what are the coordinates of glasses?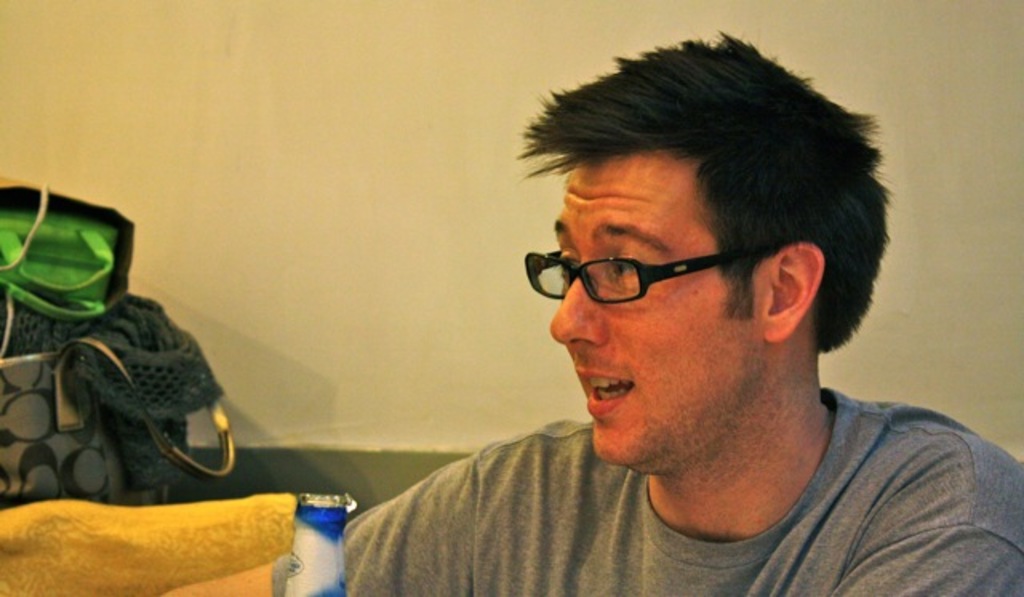
(left=504, top=235, right=774, bottom=319).
